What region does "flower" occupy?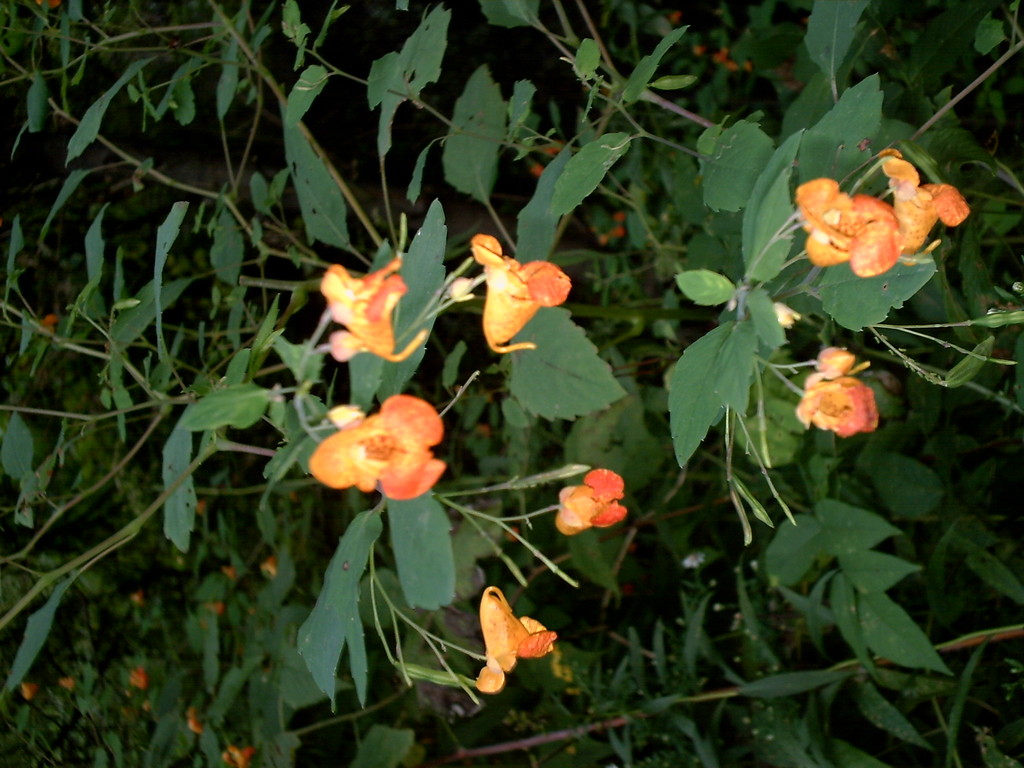
region(186, 701, 204, 739).
